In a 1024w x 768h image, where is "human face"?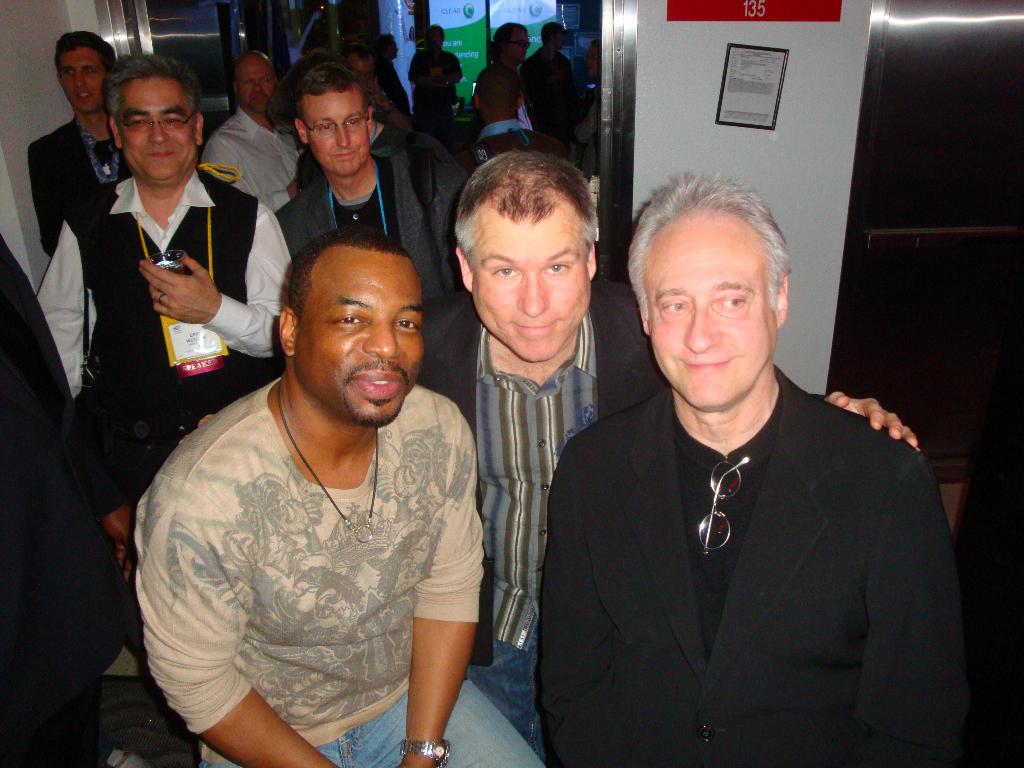
x1=55 y1=53 x2=111 y2=113.
